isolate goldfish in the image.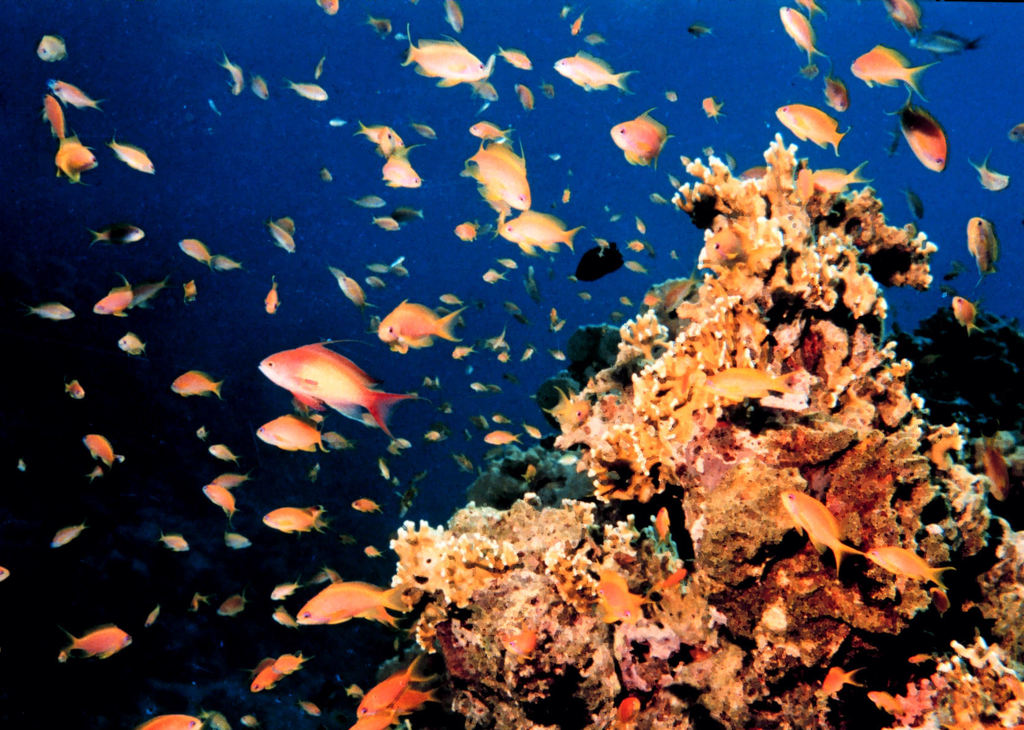
Isolated region: [885, 0, 922, 40].
